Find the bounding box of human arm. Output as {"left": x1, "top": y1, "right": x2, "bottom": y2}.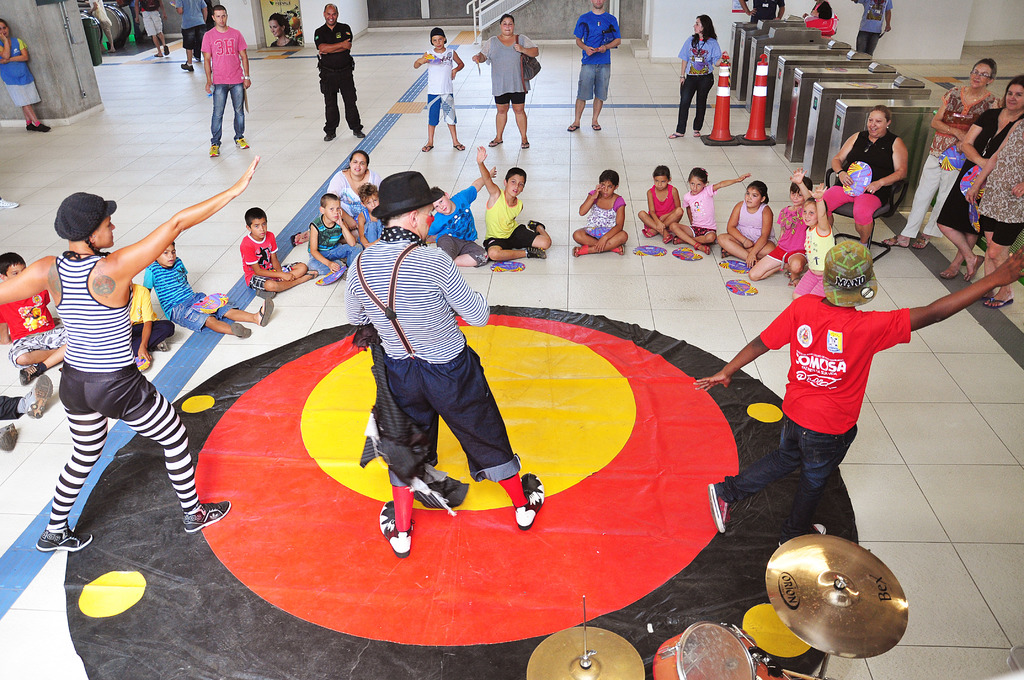
{"left": 334, "top": 215, "right": 356, "bottom": 245}.
